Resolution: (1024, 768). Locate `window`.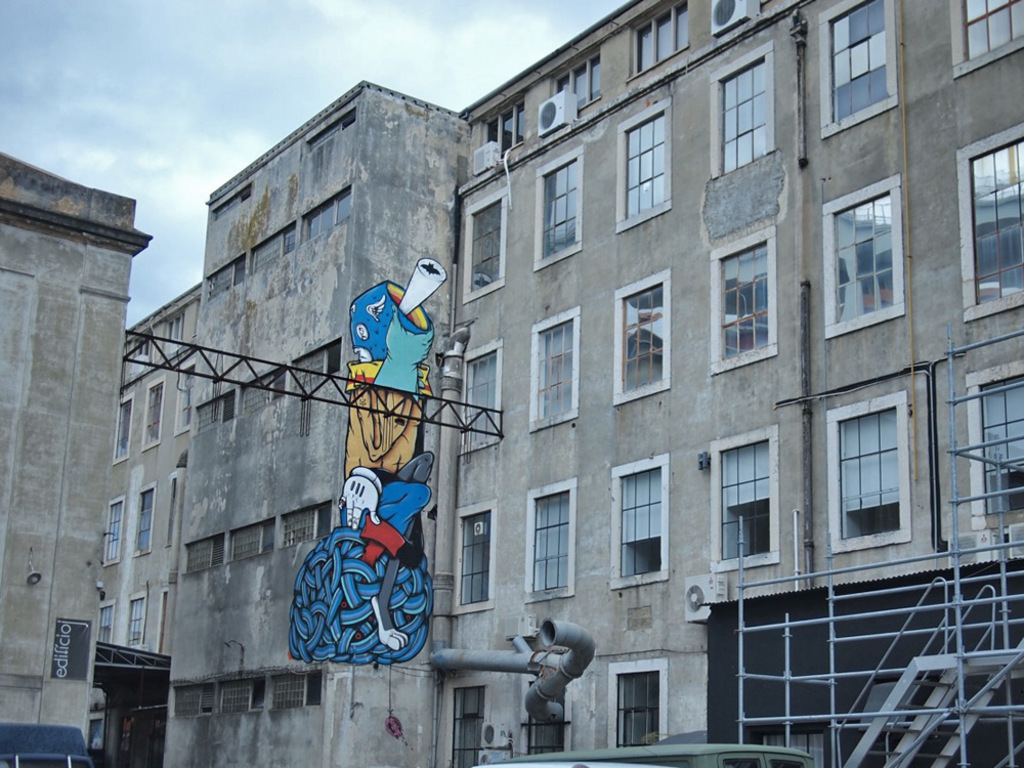
locate(606, 273, 671, 399).
